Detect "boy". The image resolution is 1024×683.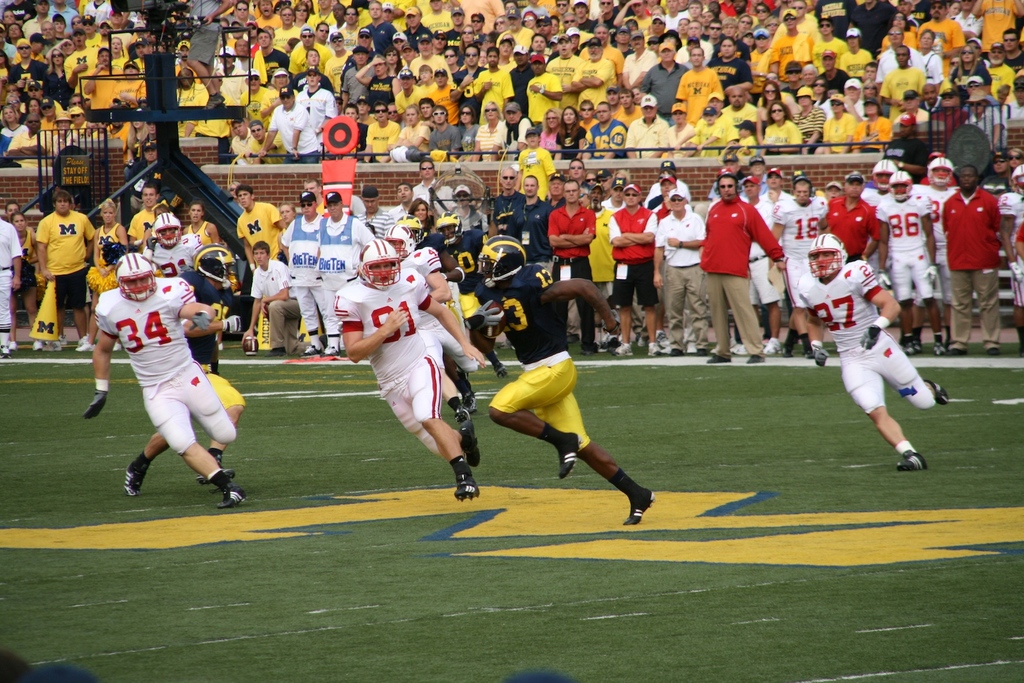
687/93/737/154.
